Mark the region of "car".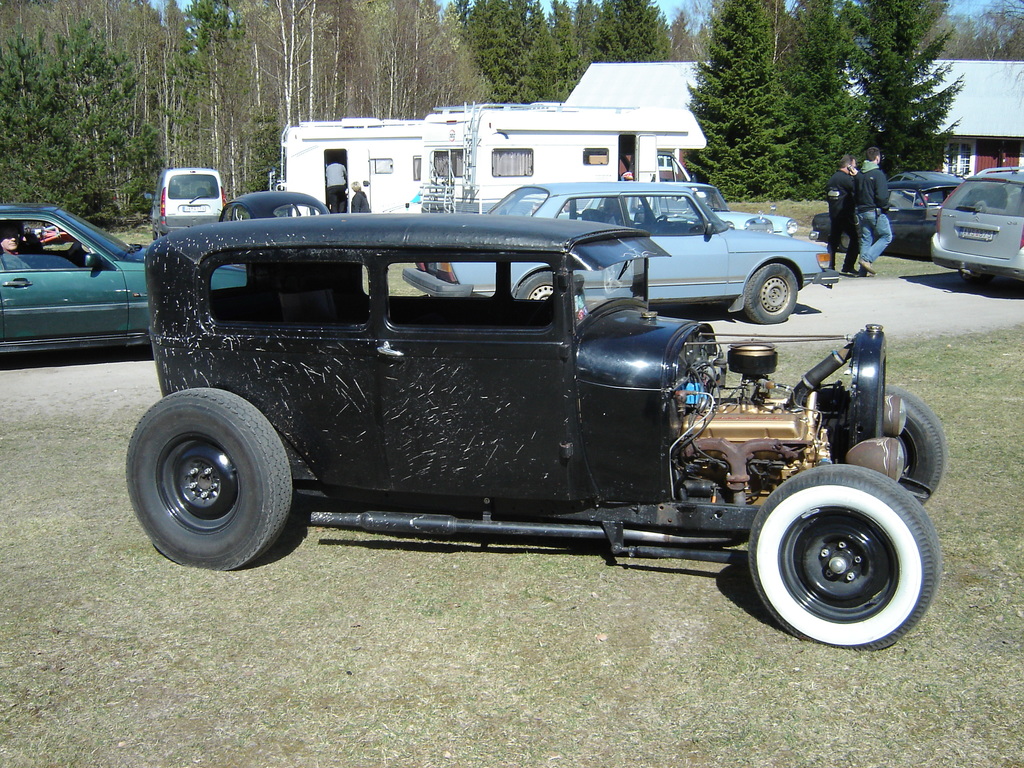
Region: box(810, 182, 953, 258).
